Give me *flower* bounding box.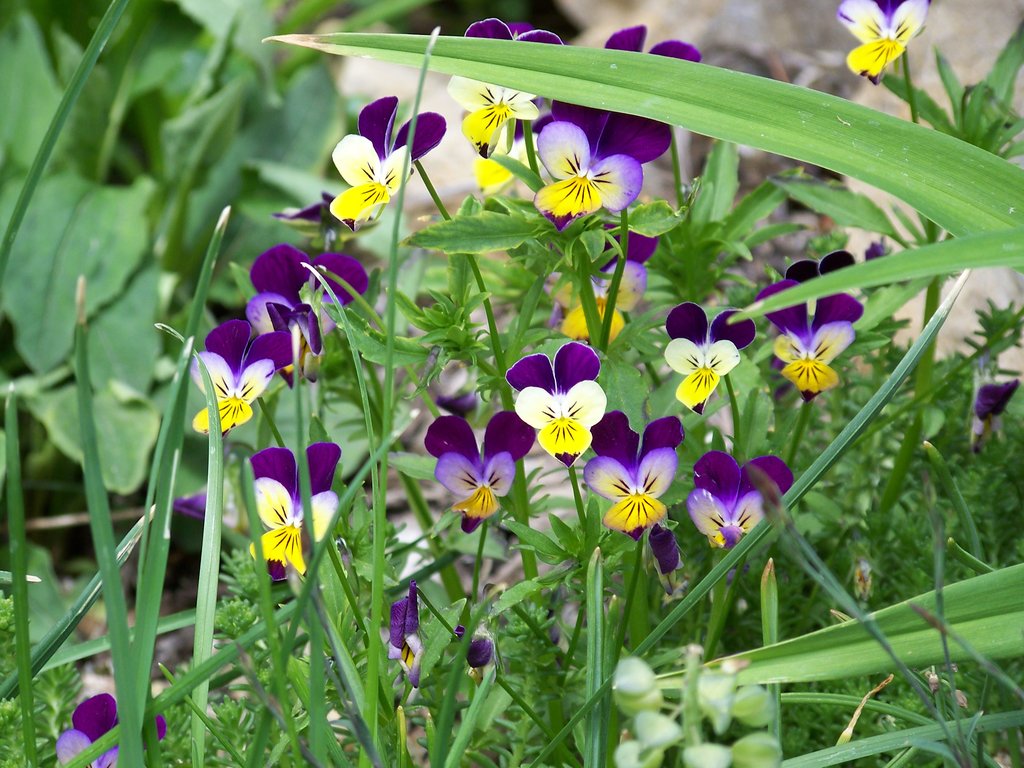
region(49, 689, 177, 767).
